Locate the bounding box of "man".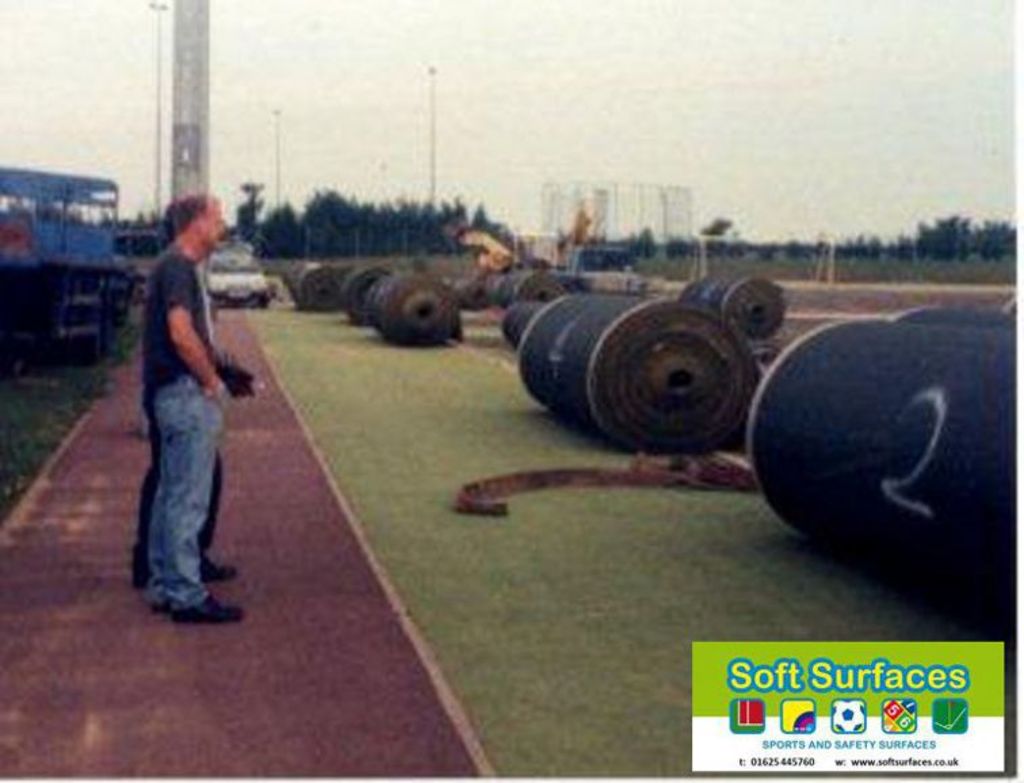
Bounding box: bbox(114, 183, 247, 633).
